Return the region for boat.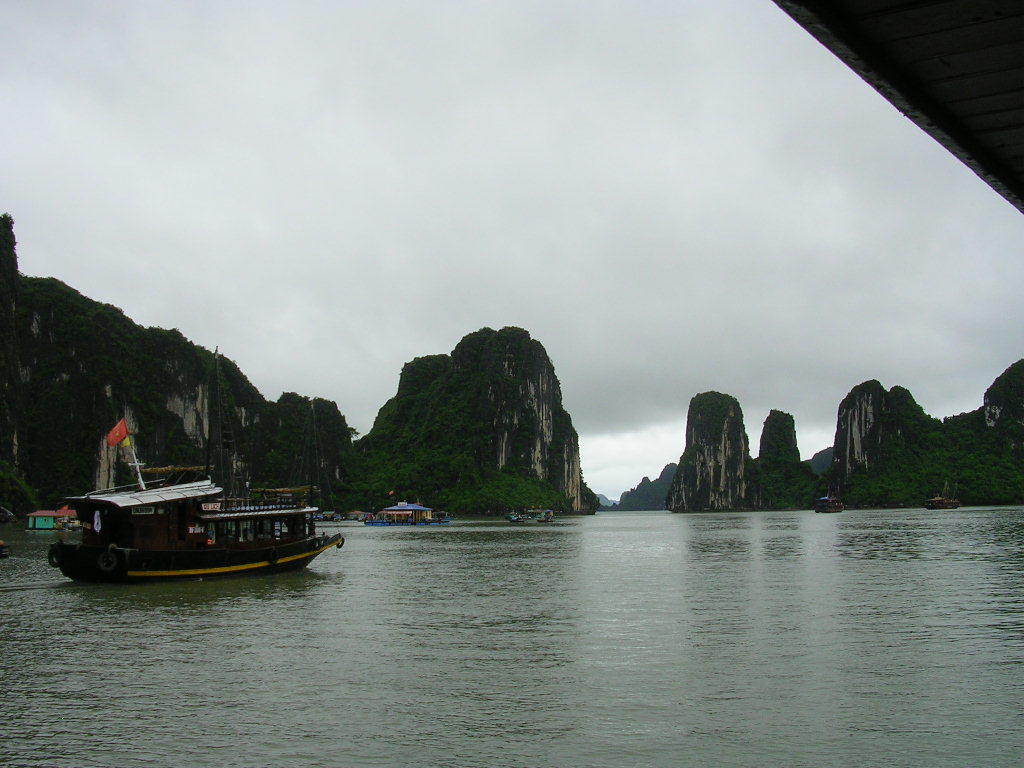
x1=809 y1=489 x2=844 y2=515.
